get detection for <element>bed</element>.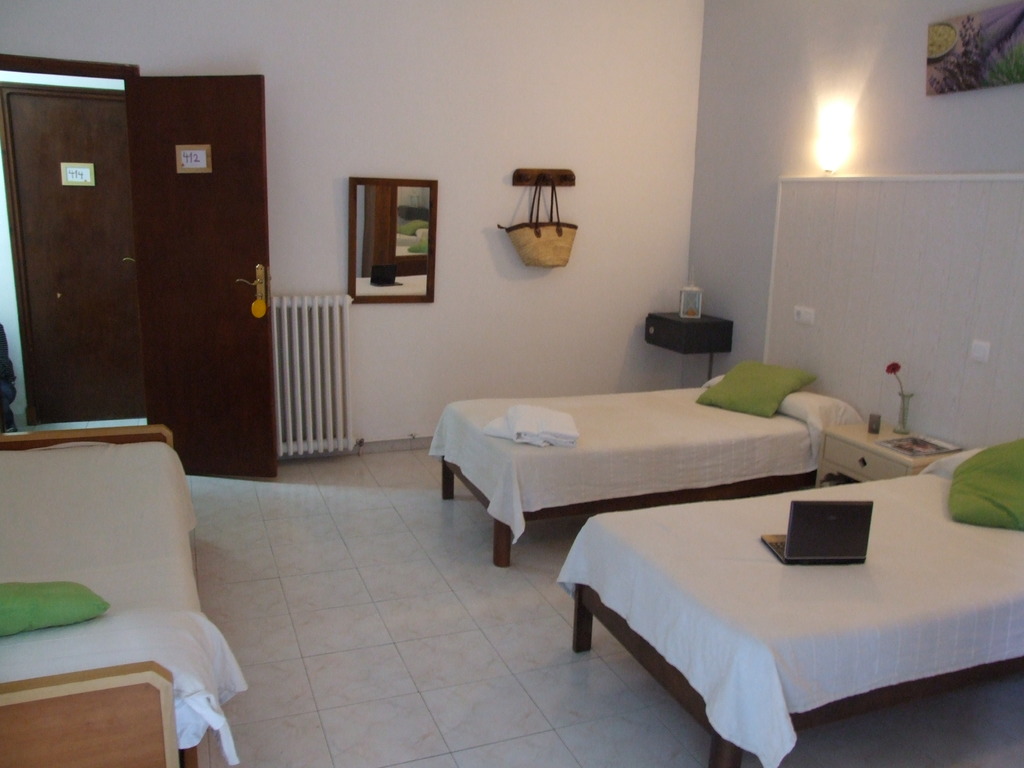
Detection: box=[550, 434, 1023, 767].
